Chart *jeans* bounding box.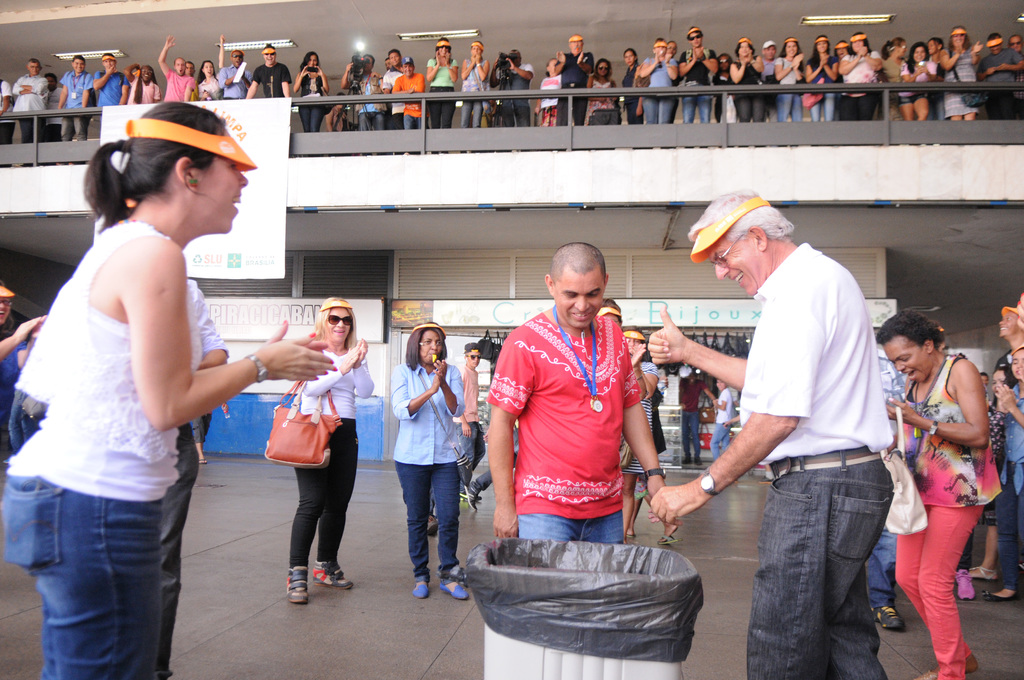
Charted: 403, 114, 426, 131.
